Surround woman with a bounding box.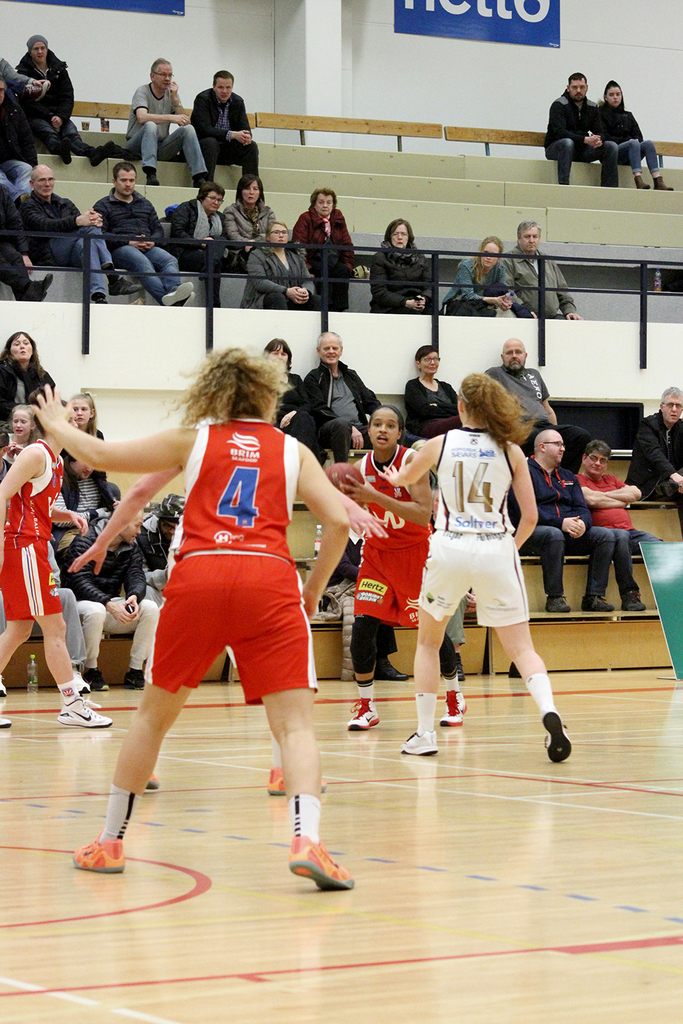
[370, 372, 574, 764].
